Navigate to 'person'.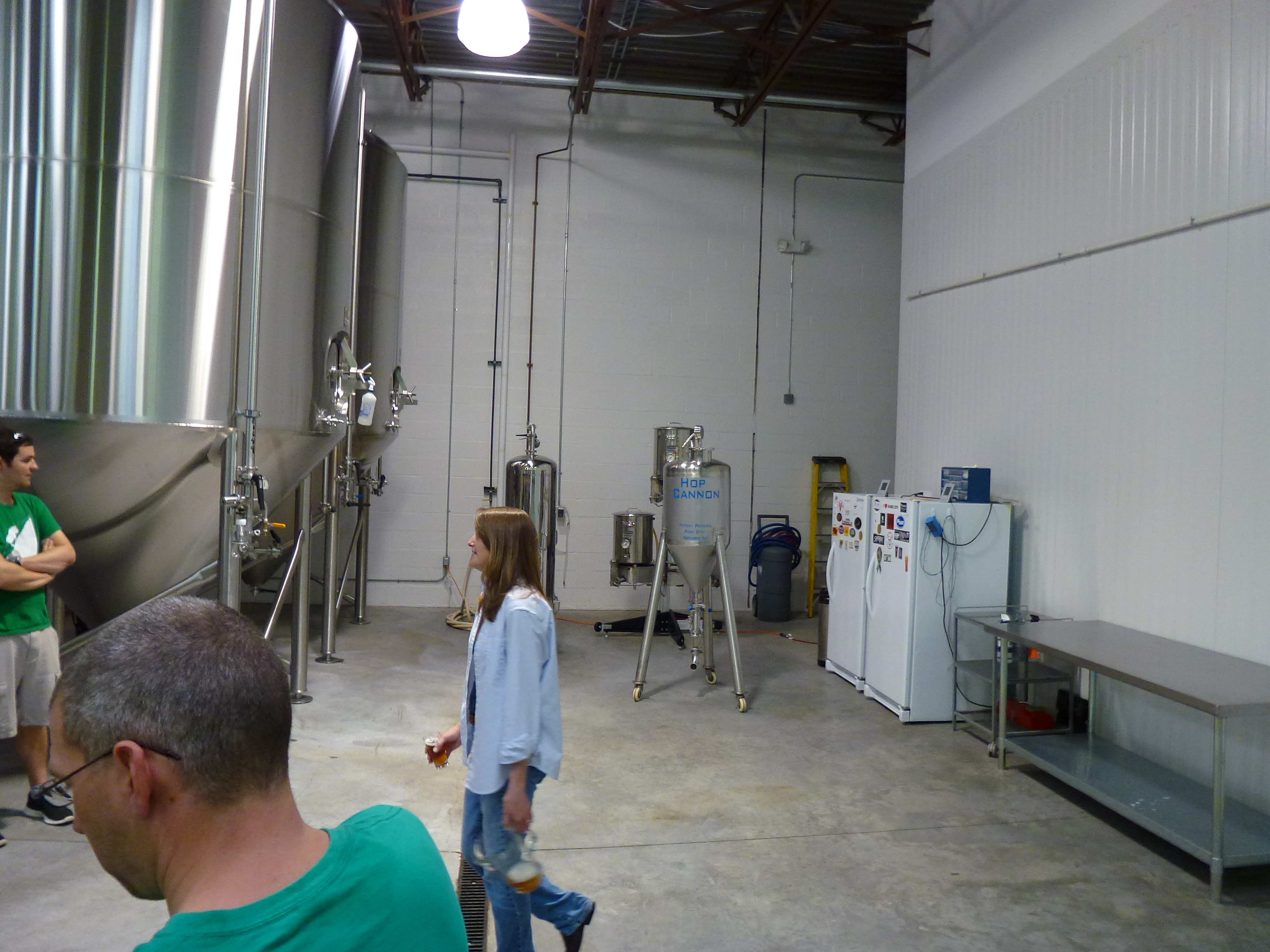
Navigation target: [130,147,166,267].
